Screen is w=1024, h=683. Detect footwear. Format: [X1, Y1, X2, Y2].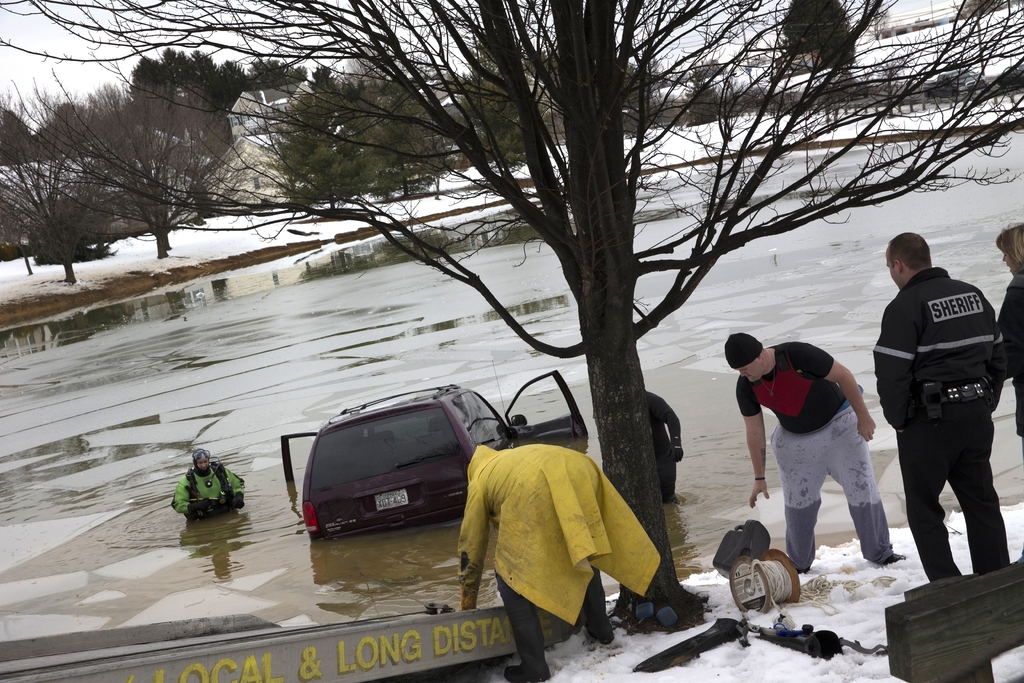
[881, 551, 909, 566].
